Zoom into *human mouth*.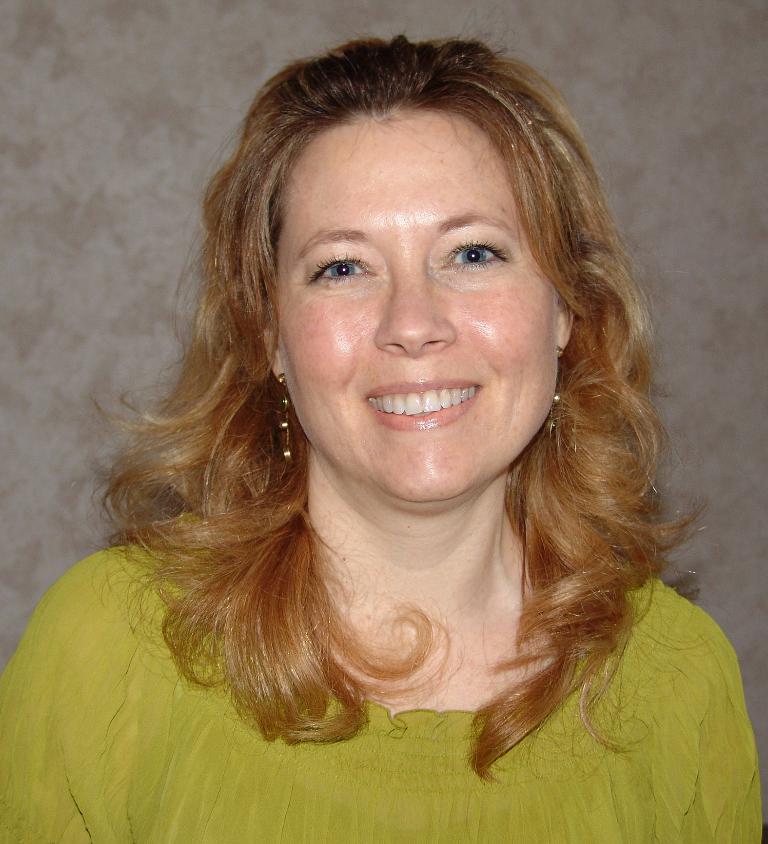
Zoom target: bbox=(360, 381, 483, 430).
